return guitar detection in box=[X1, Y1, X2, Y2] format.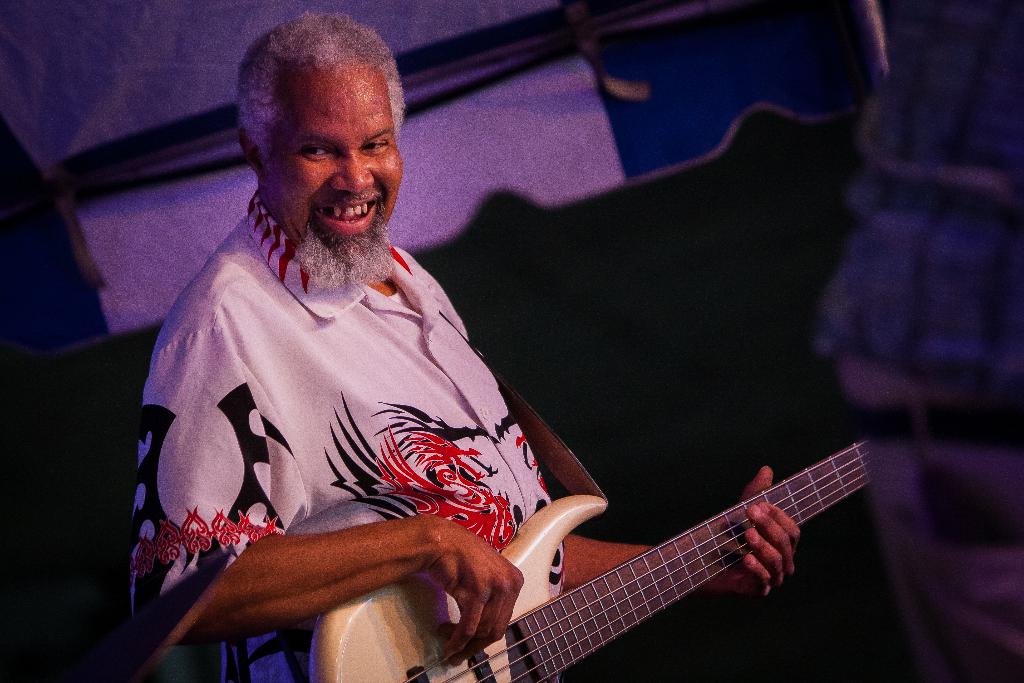
box=[385, 416, 892, 682].
